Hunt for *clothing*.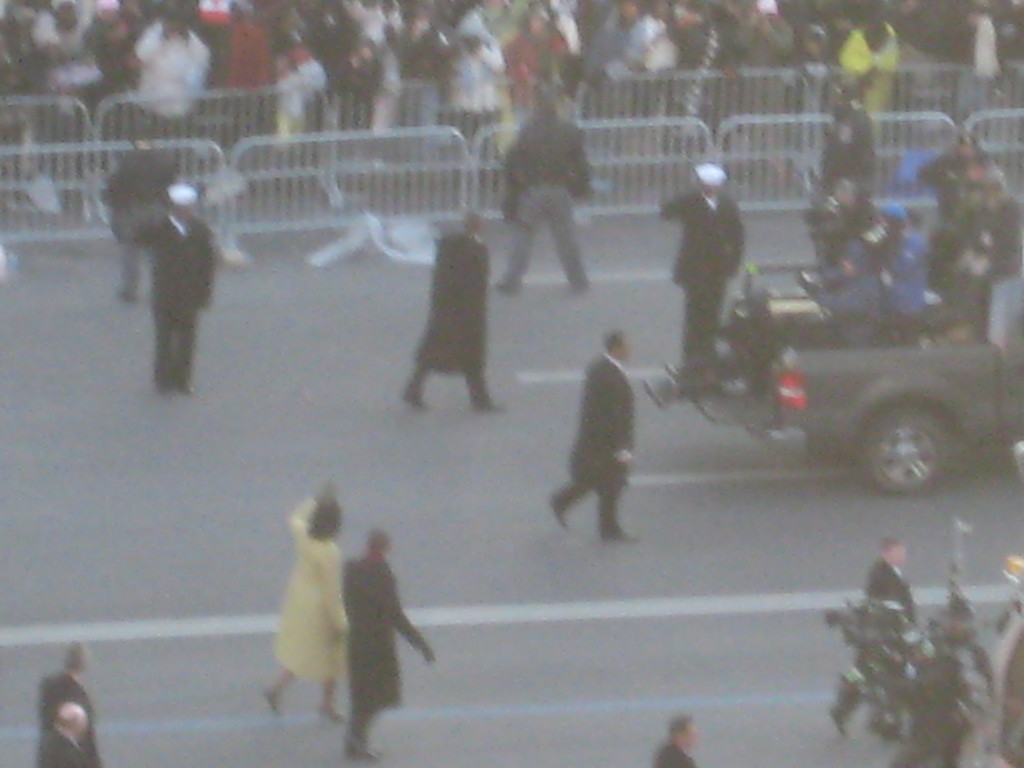
Hunted down at (265, 490, 347, 676).
